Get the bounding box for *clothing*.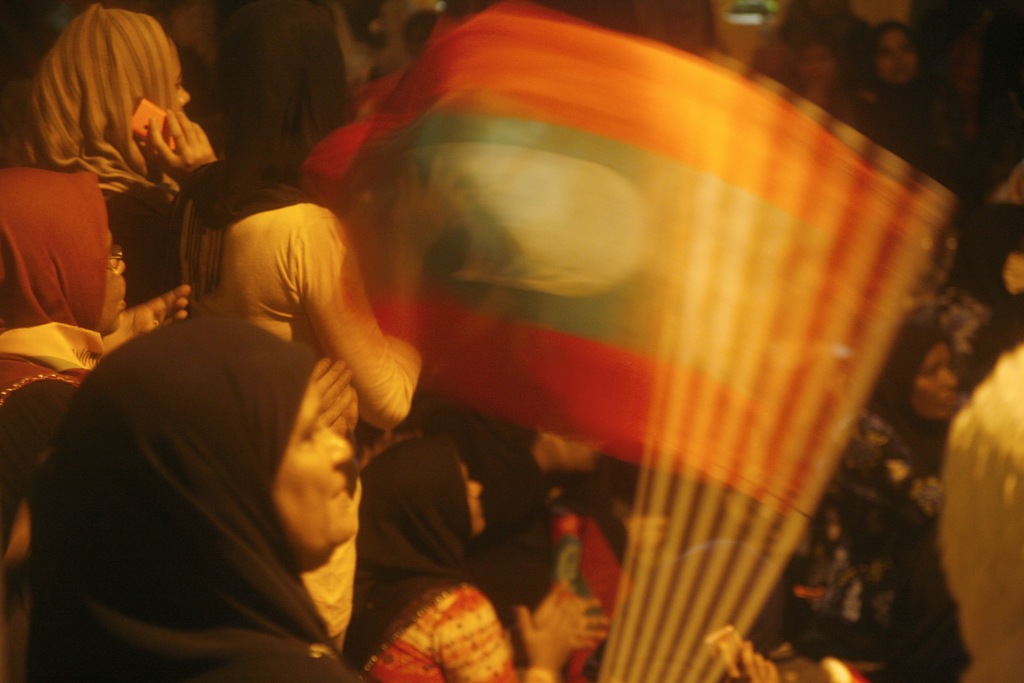
{"left": 22, "top": 313, "right": 358, "bottom": 682}.
